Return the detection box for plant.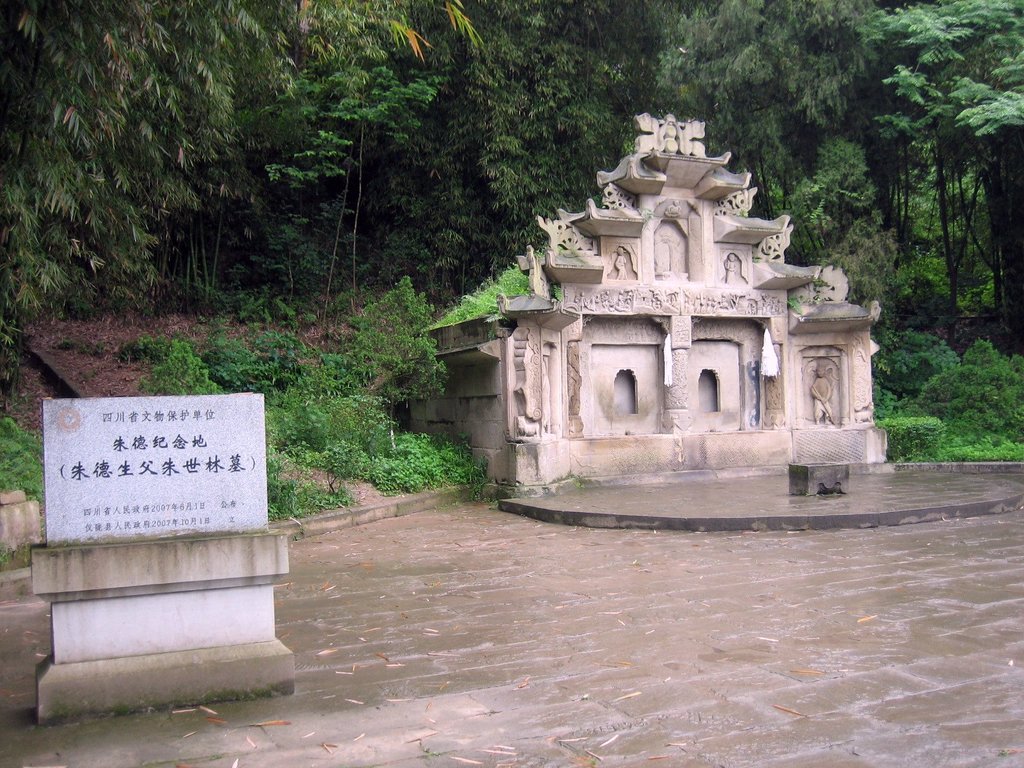
BBox(264, 220, 329, 309).
